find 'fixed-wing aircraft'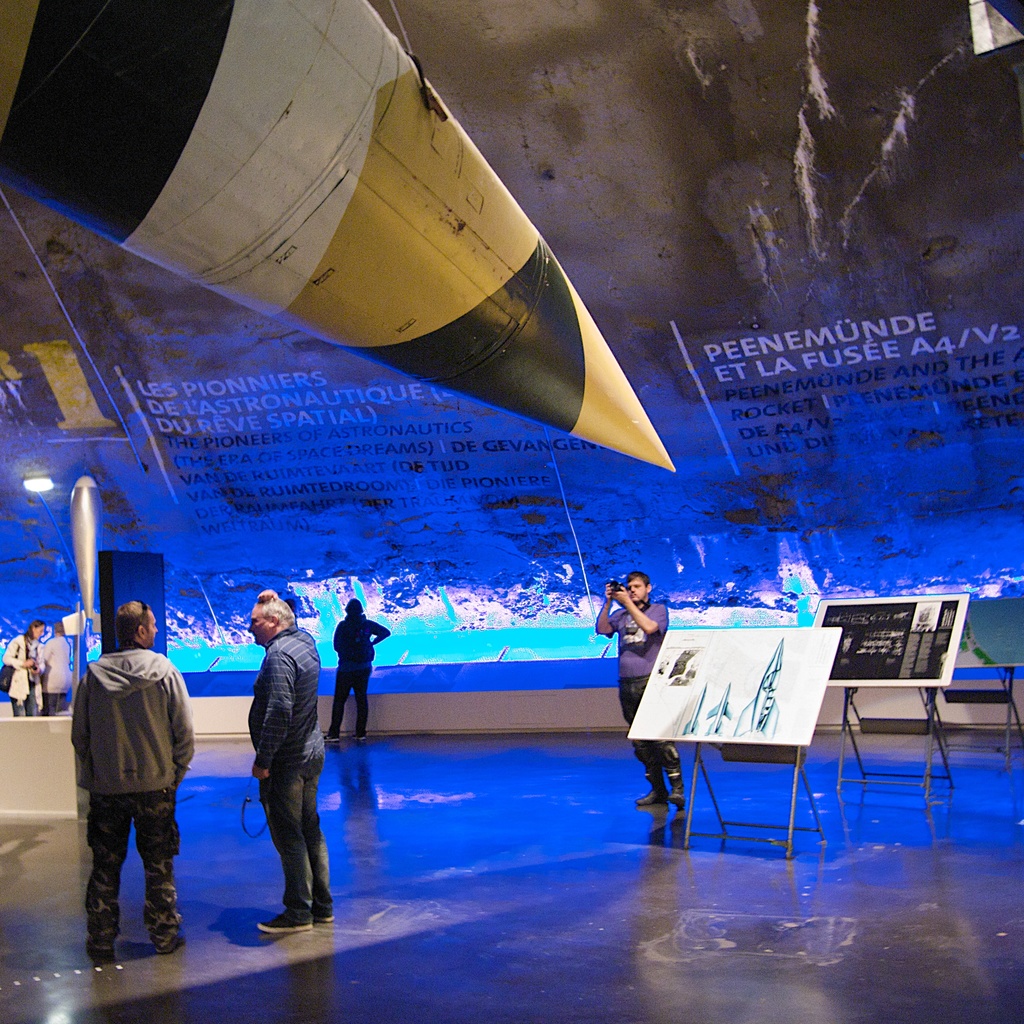
{"x1": 0, "y1": 0, "x2": 682, "y2": 476}
